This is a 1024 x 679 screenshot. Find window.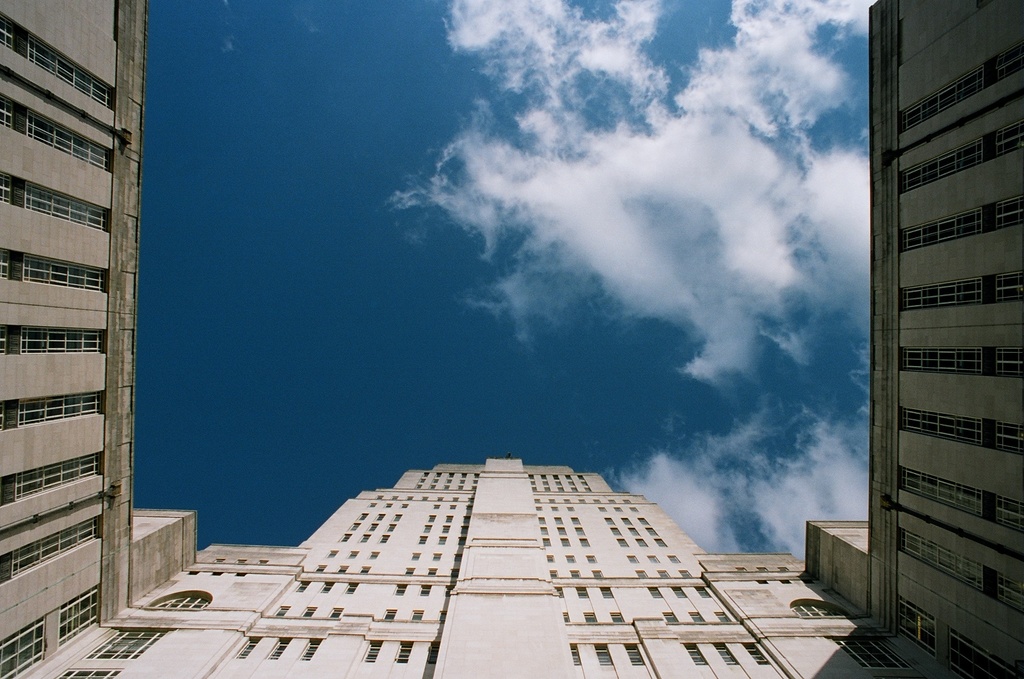
Bounding box: select_region(895, 595, 937, 656).
